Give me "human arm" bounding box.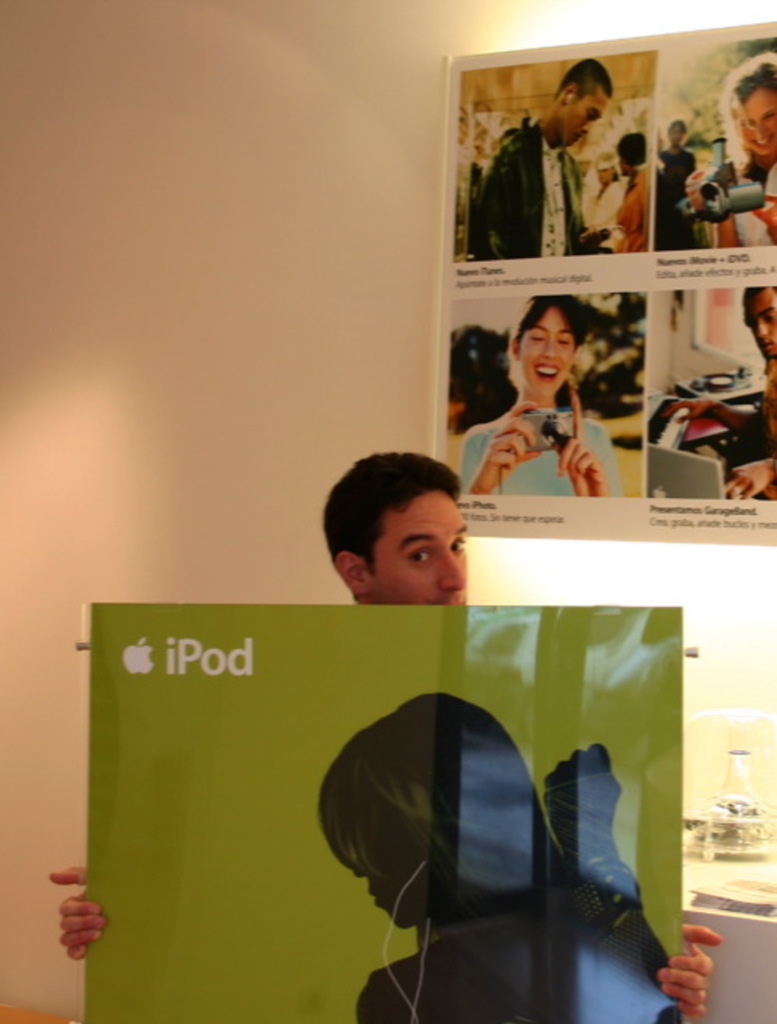
select_region(472, 403, 540, 493).
